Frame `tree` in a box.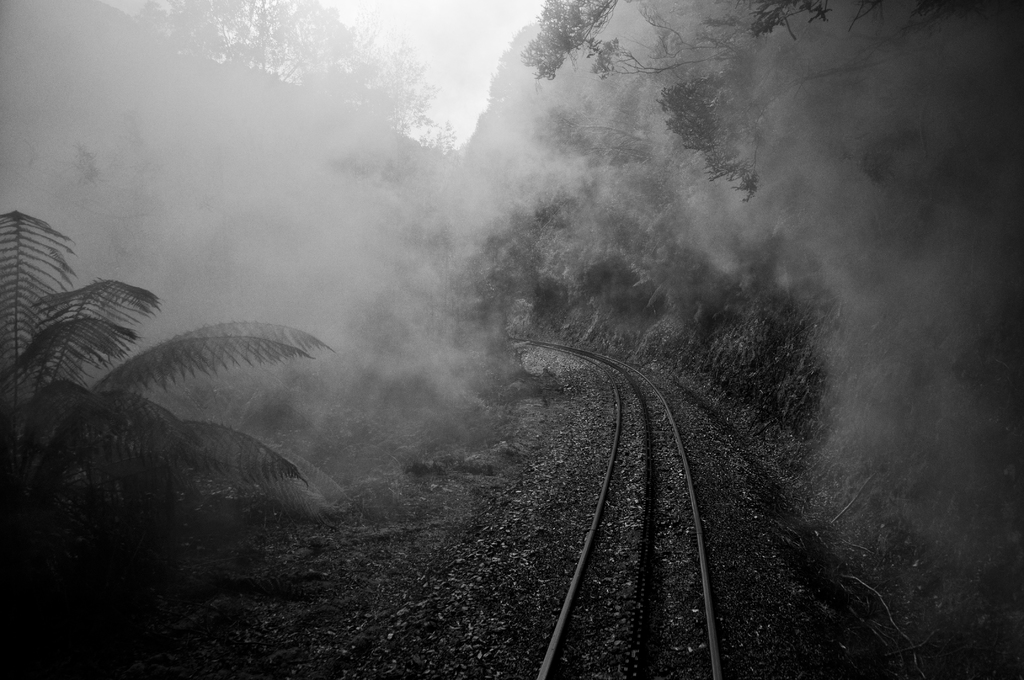
Rect(0, 205, 335, 522).
